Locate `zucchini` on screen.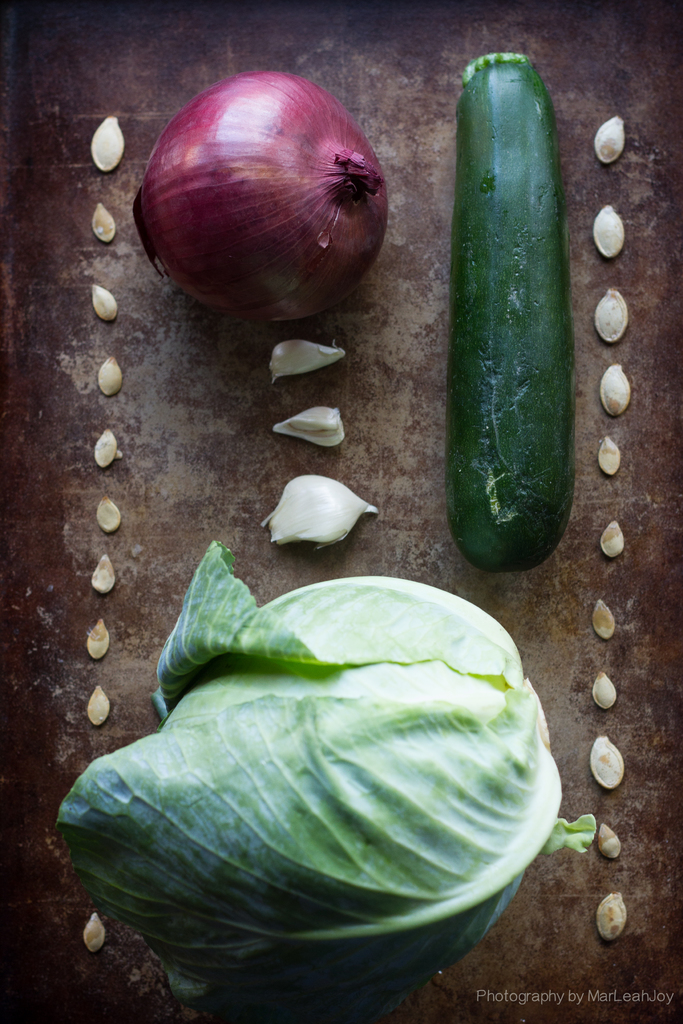
On screen at {"left": 443, "top": 29, "right": 580, "bottom": 553}.
